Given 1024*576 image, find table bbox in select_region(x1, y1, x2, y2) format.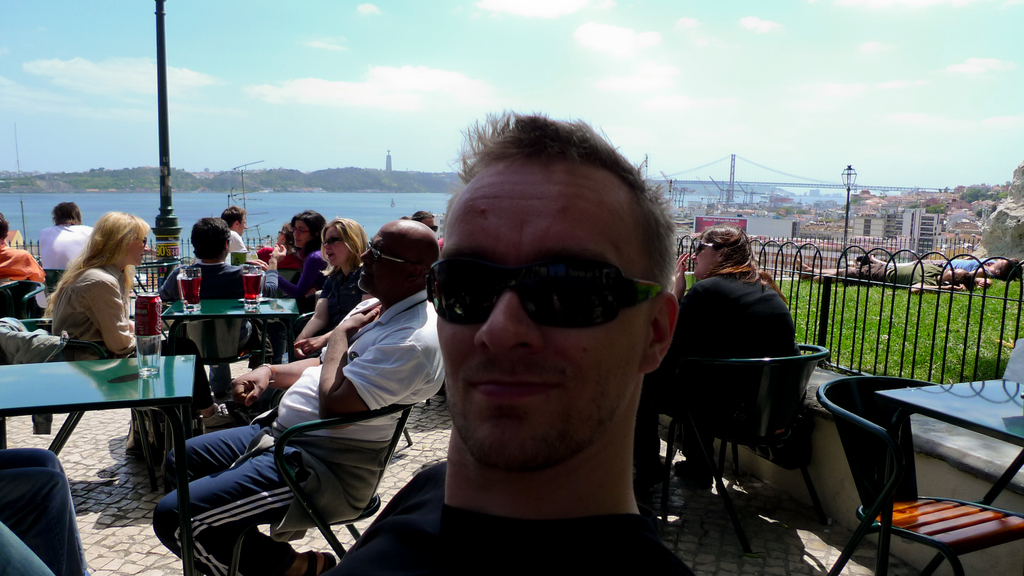
select_region(876, 376, 1023, 507).
